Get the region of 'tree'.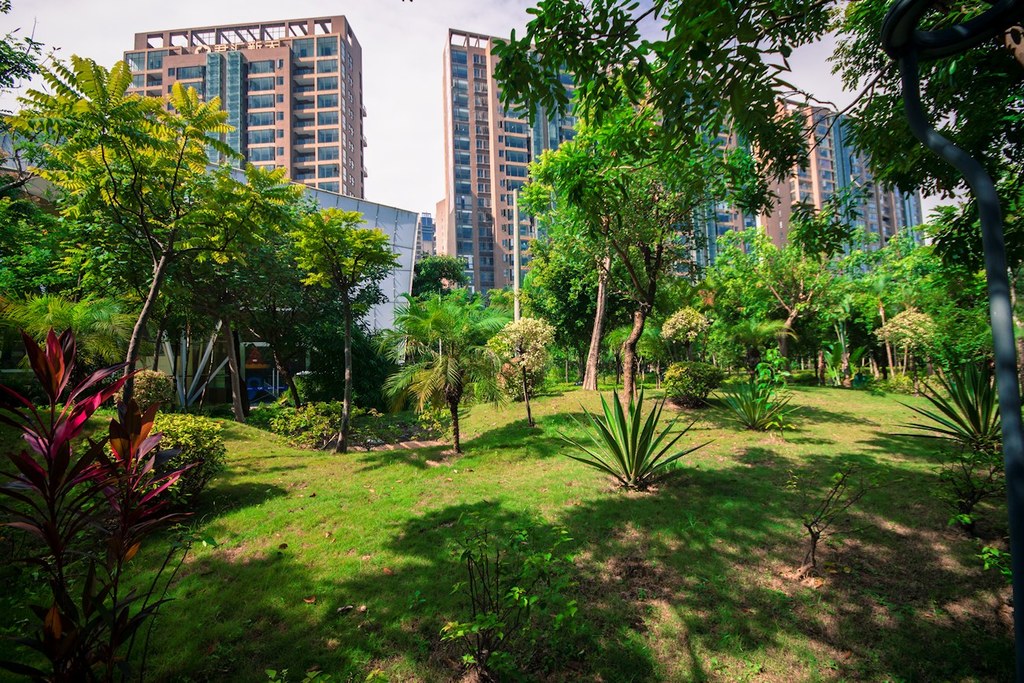
l=266, t=196, r=397, b=456.
